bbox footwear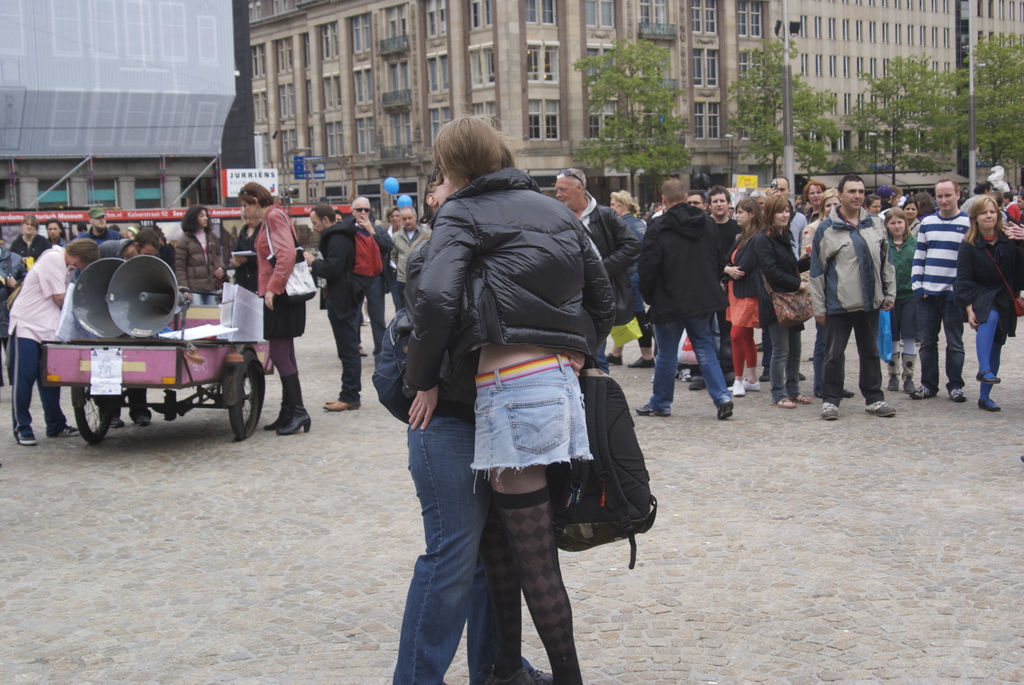
{"x1": 904, "y1": 376, "x2": 911, "y2": 393}
